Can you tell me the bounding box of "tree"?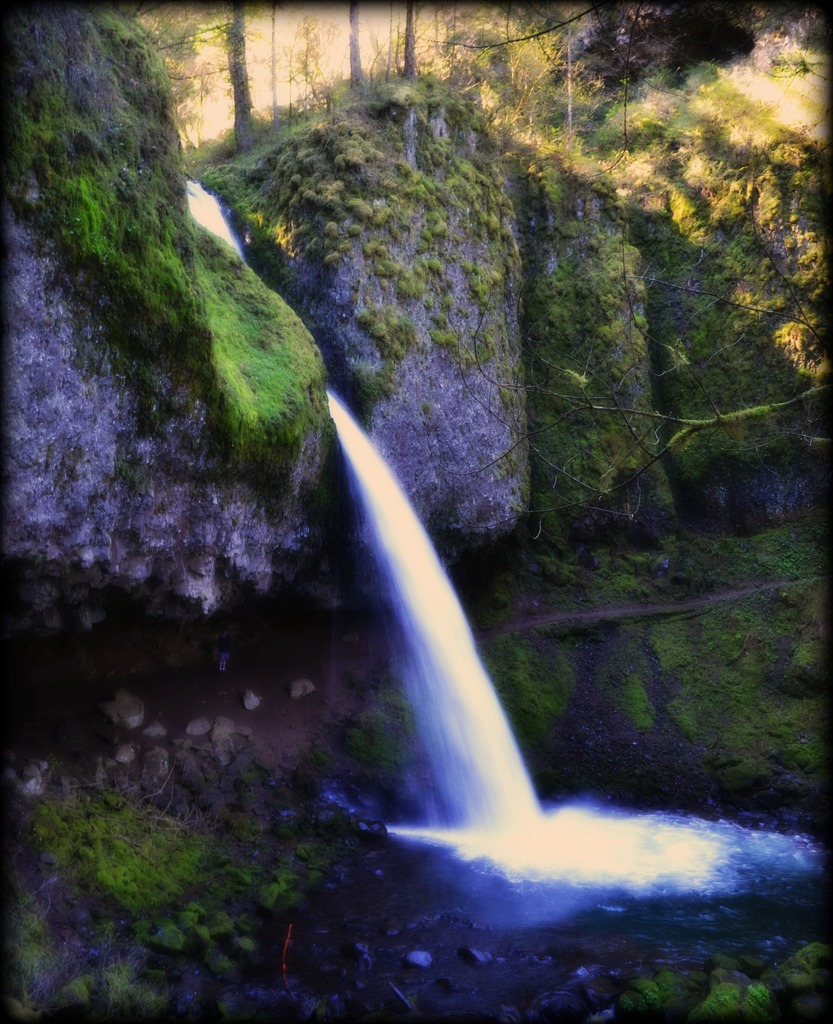
box(287, 13, 333, 111).
